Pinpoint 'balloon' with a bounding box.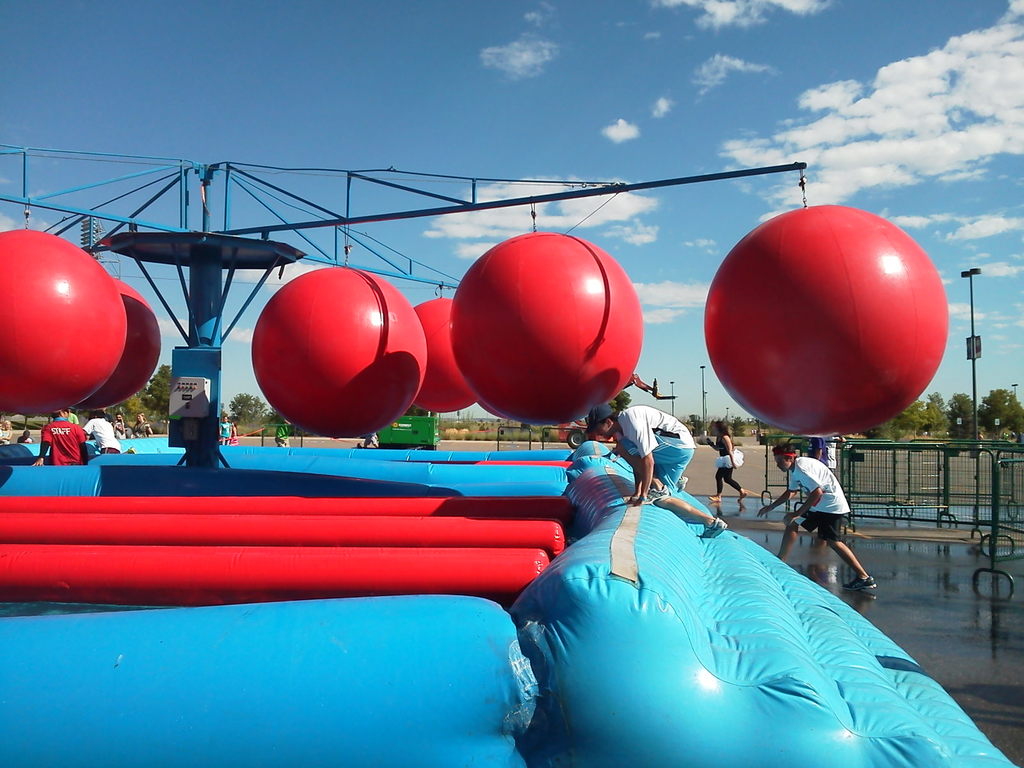
region(449, 232, 644, 426).
